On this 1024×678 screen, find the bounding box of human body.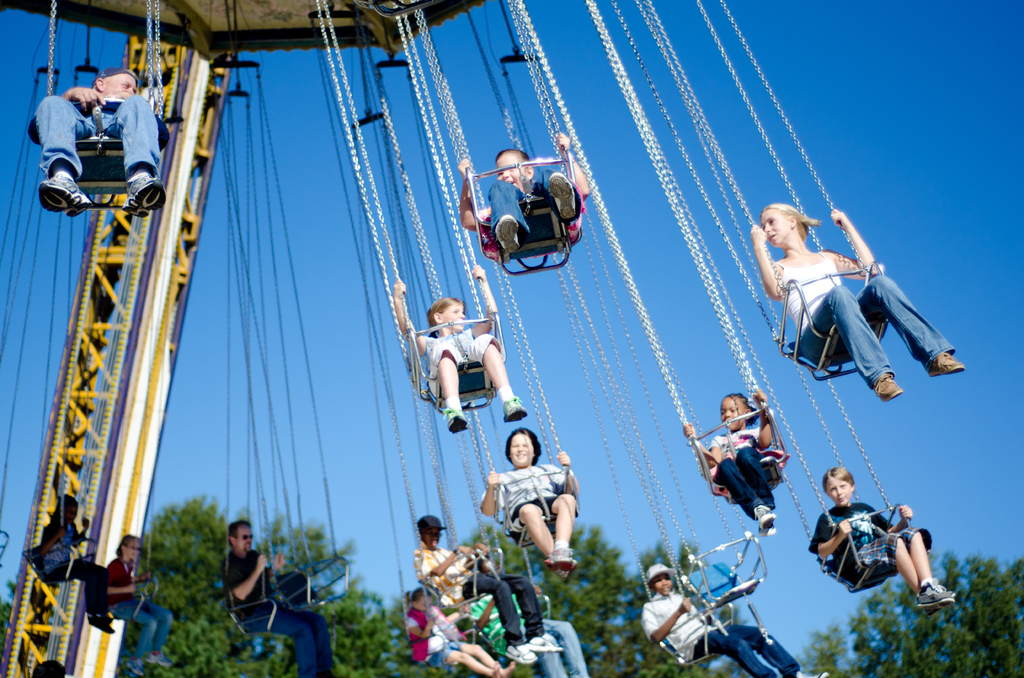
Bounding box: 416 500 566 669.
